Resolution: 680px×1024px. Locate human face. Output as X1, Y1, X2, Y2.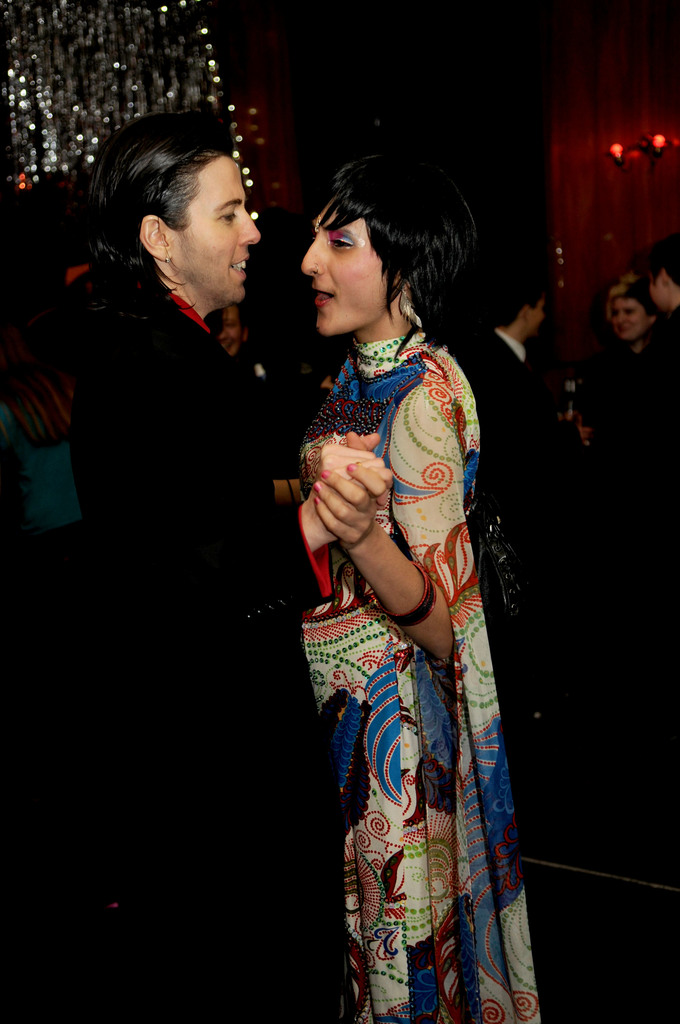
526, 293, 546, 339.
